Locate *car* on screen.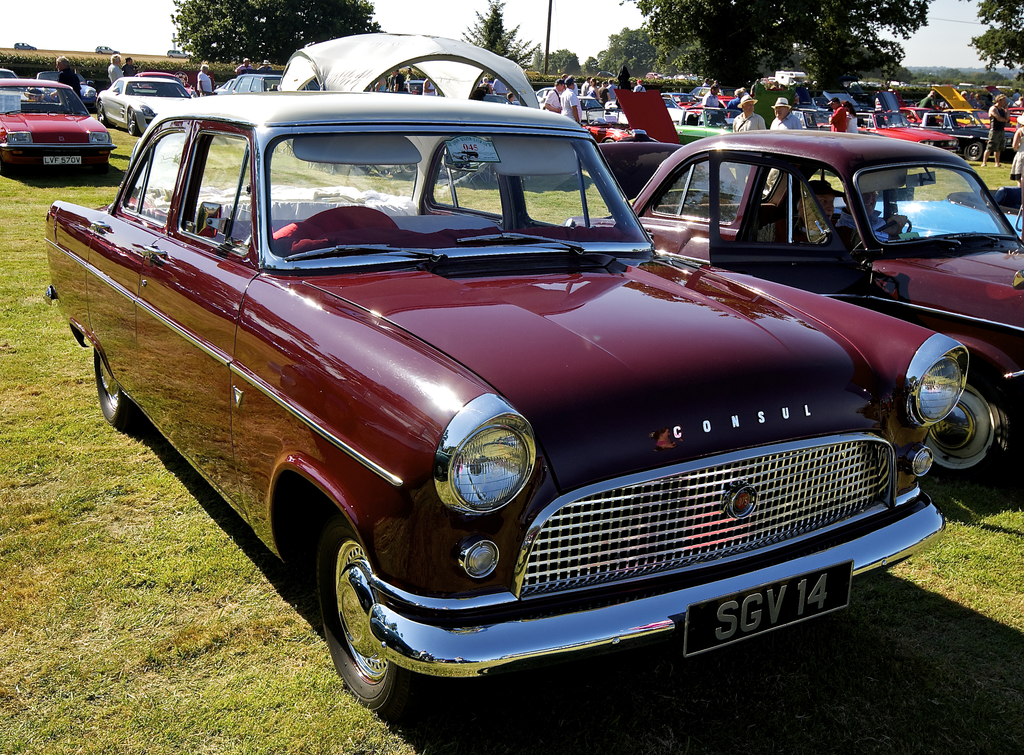
On screen at (568, 125, 1023, 471).
